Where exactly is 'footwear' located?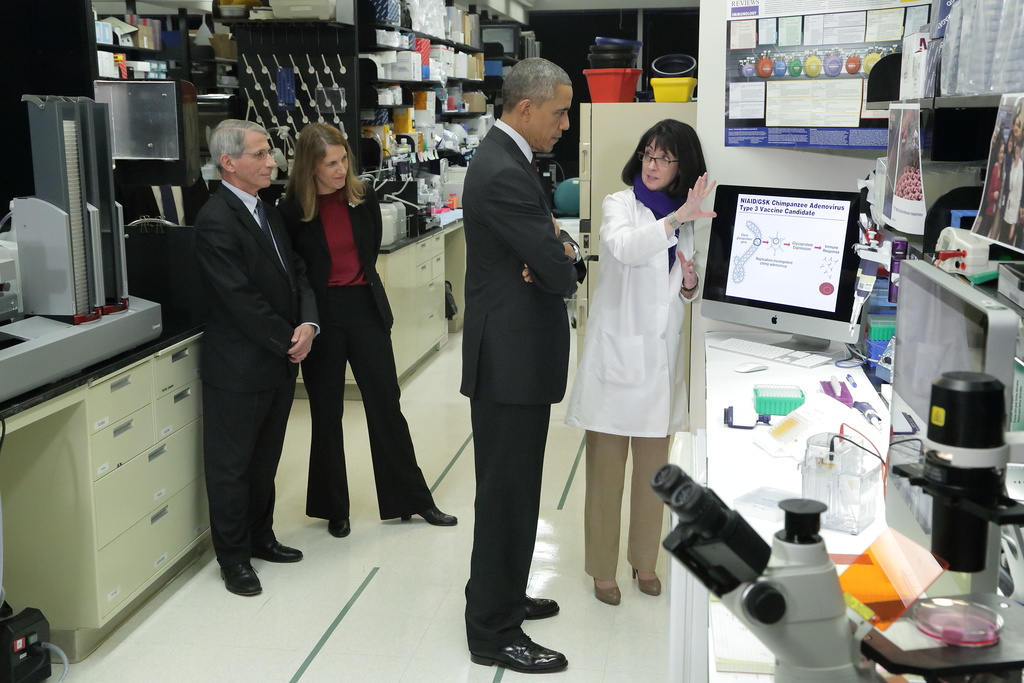
Its bounding box is {"left": 216, "top": 562, "right": 266, "bottom": 597}.
